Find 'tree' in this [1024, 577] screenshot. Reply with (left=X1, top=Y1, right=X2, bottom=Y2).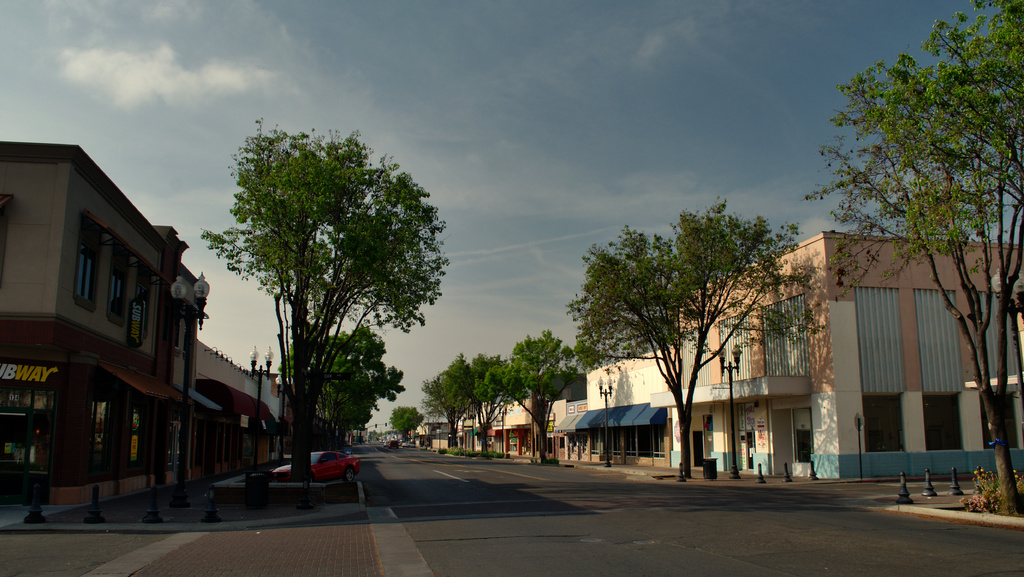
(left=568, top=198, right=820, bottom=473).
